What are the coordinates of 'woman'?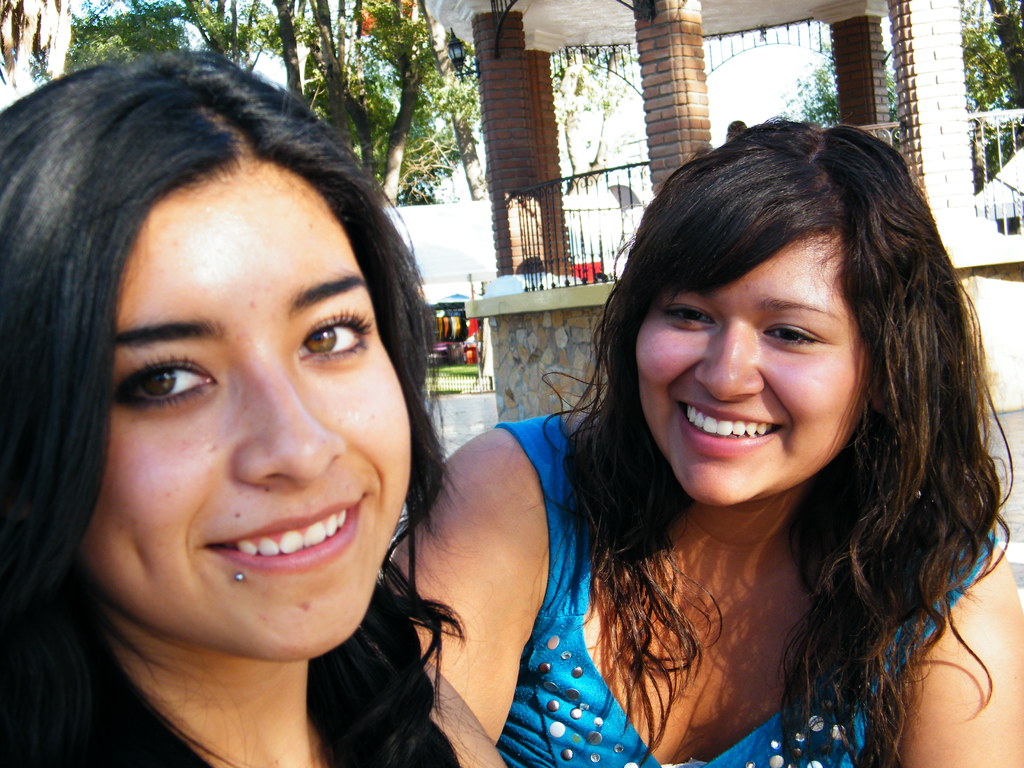
pyautogui.locateOnScreen(389, 129, 1023, 767).
